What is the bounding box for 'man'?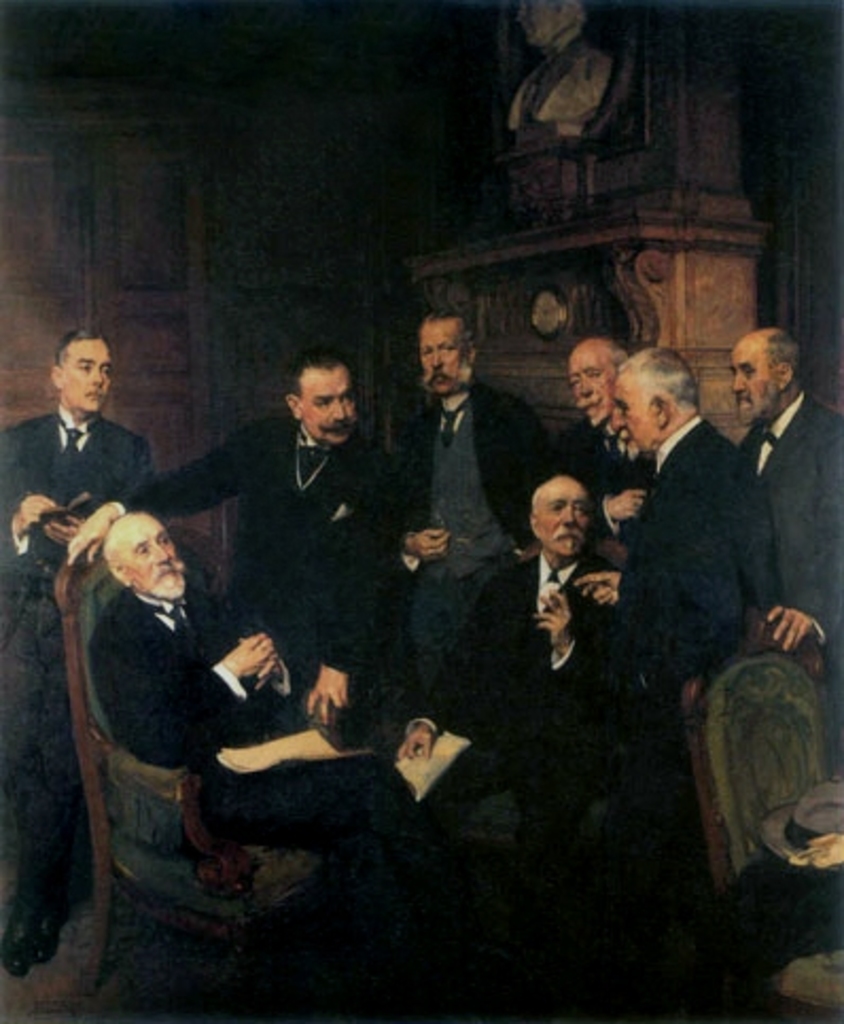
{"x1": 78, "y1": 502, "x2": 437, "y2": 1009}.
